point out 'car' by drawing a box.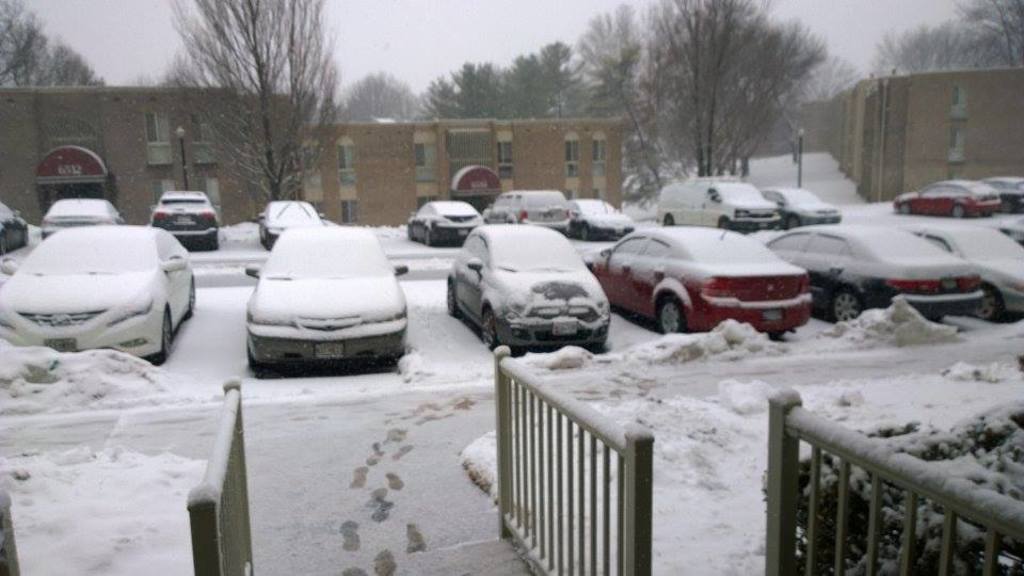
243, 223, 419, 372.
